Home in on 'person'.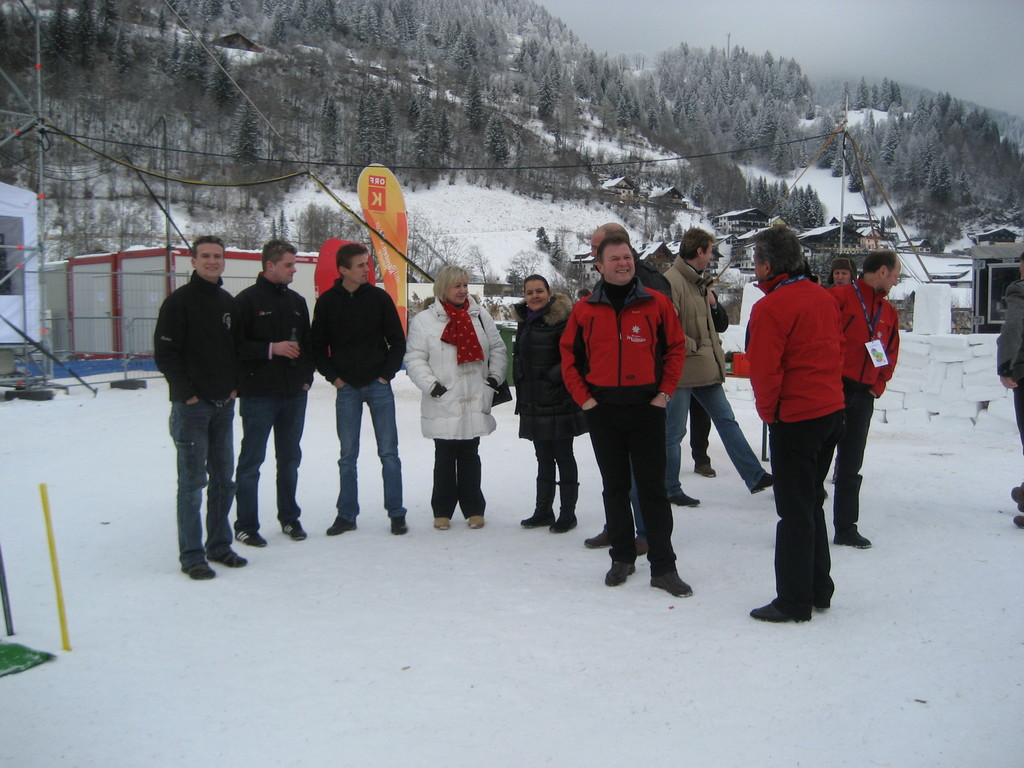
Homed in at 240/240/311/538.
